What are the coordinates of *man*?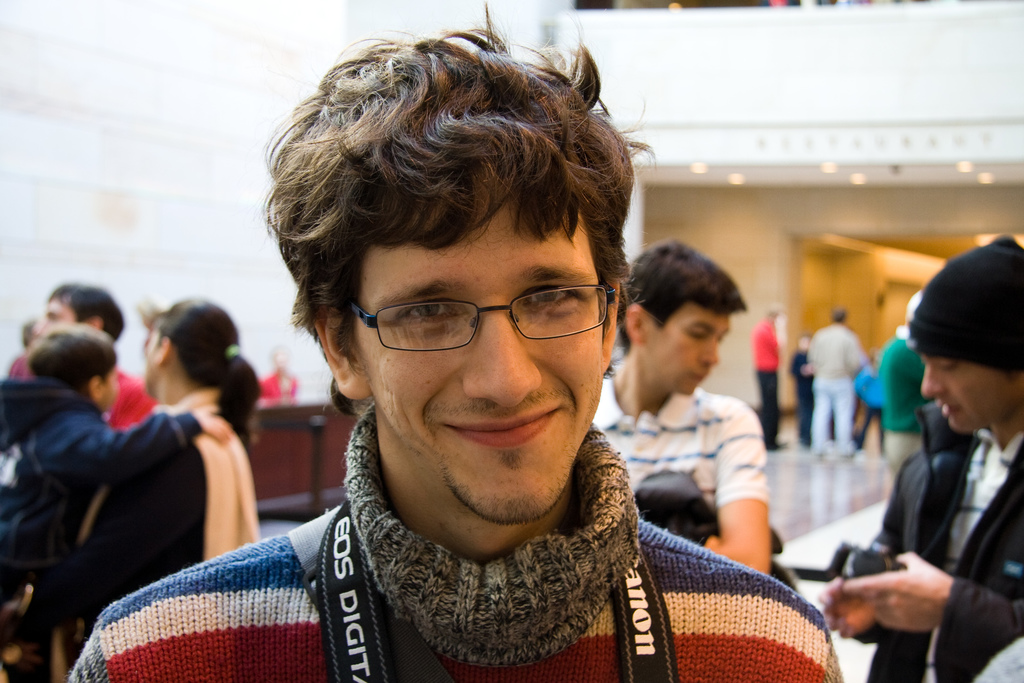
804, 308, 870, 455.
